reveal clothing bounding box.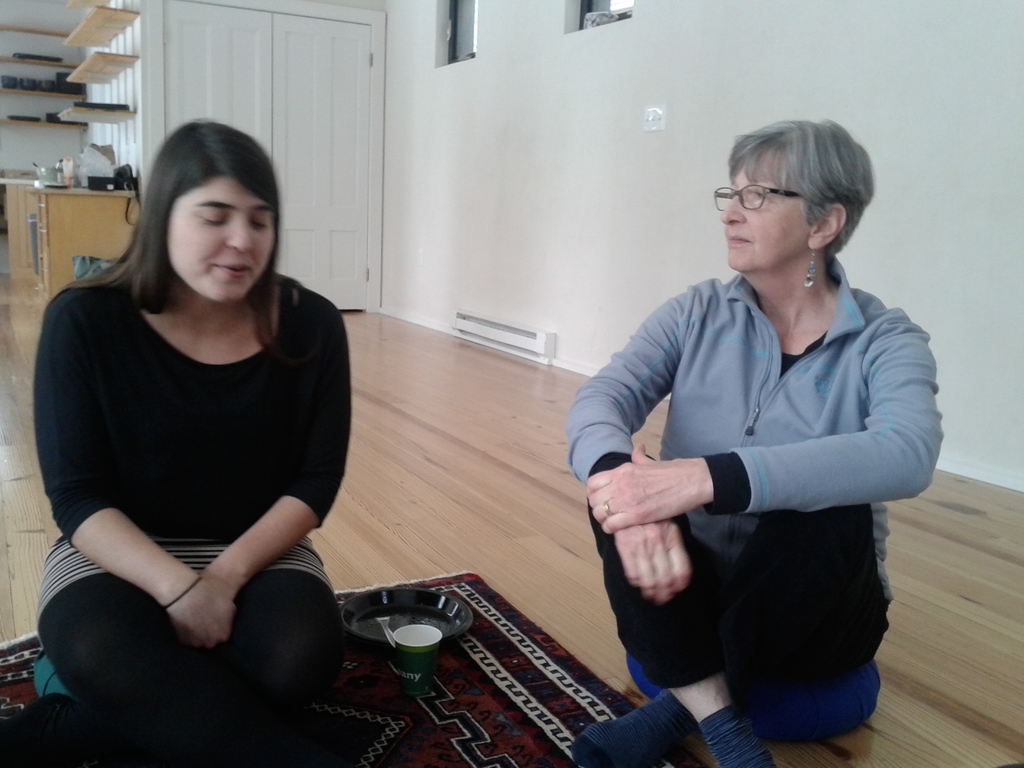
Revealed: [566, 248, 945, 687].
